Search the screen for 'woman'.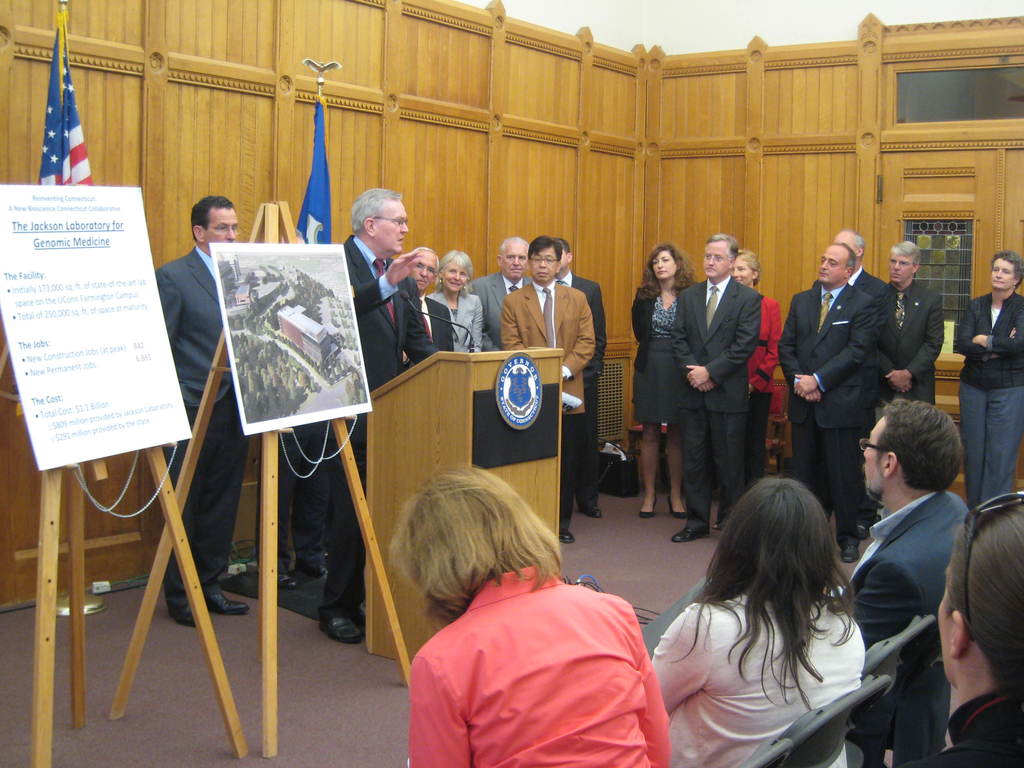
Found at x1=645 y1=465 x2=875 y2=766.
